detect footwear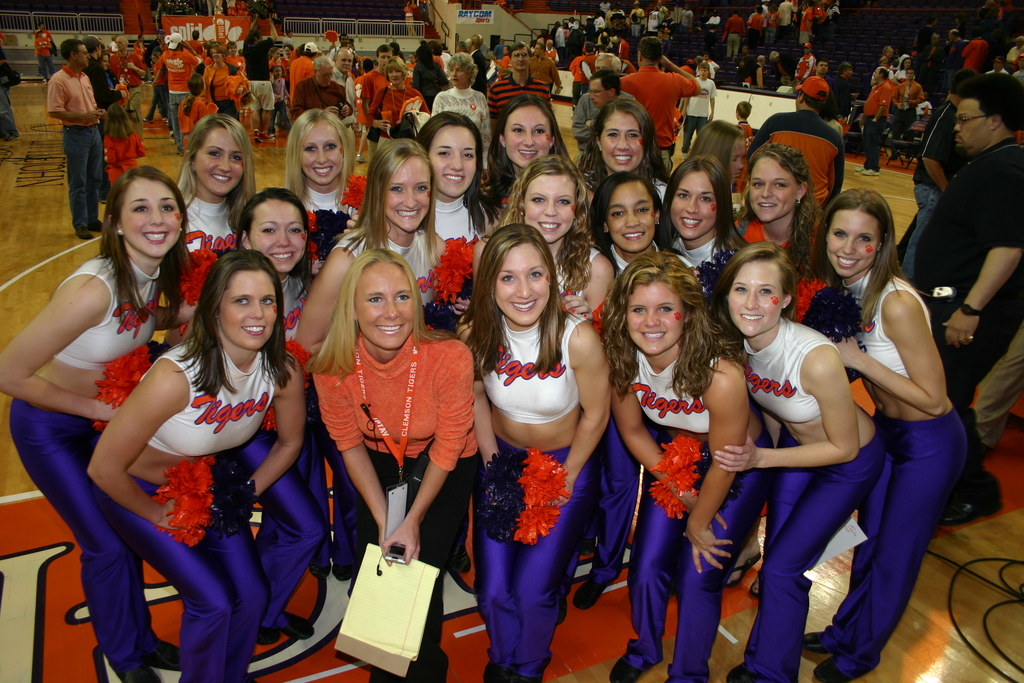
x1=143, y1=115, x2=152, y2=122
